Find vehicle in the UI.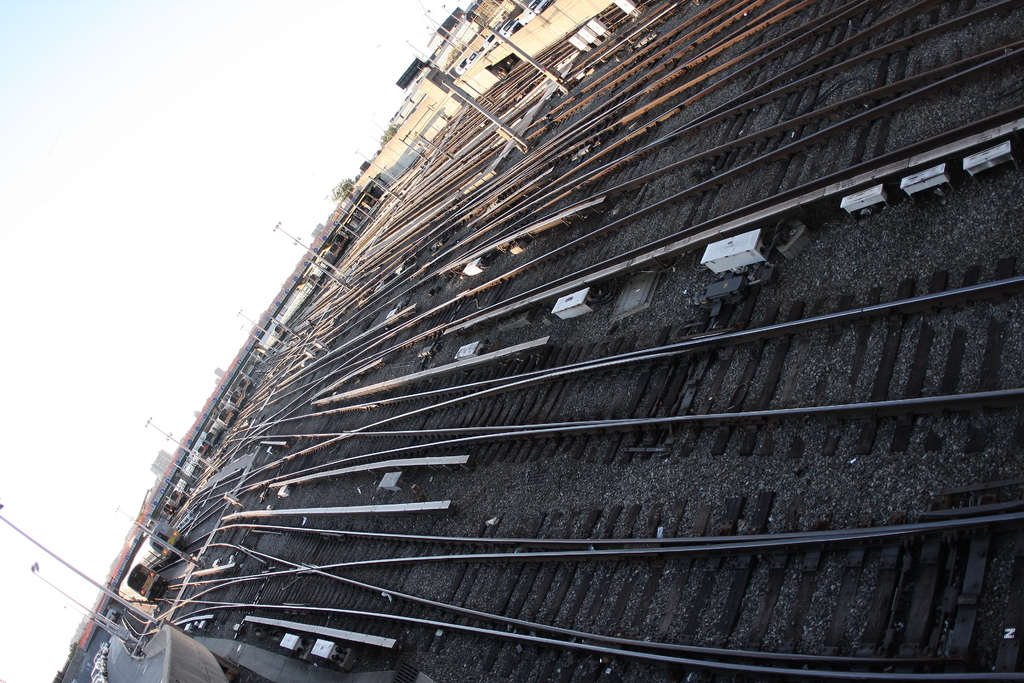
UI element at 333 224 347 247.
